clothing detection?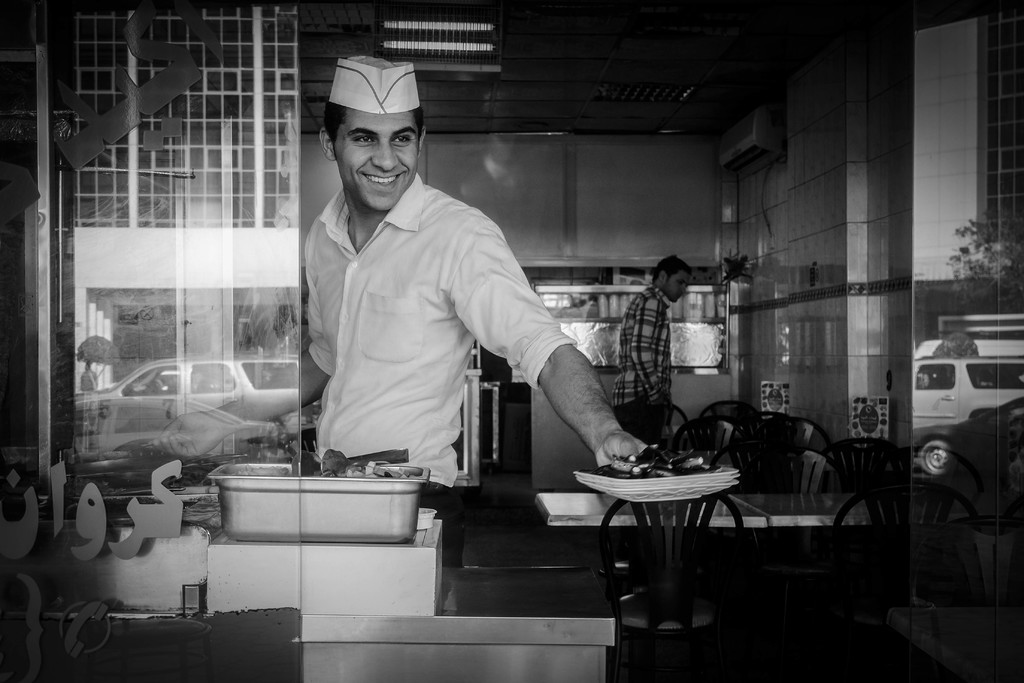
[285,125,600,501]
